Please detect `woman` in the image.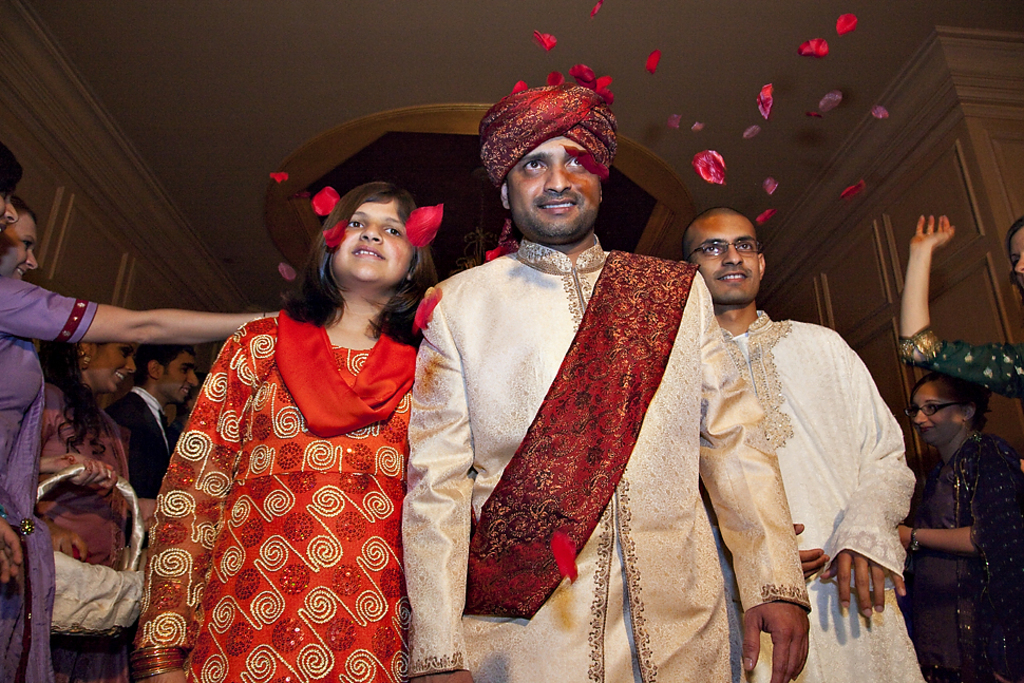
19,324,144,682.
